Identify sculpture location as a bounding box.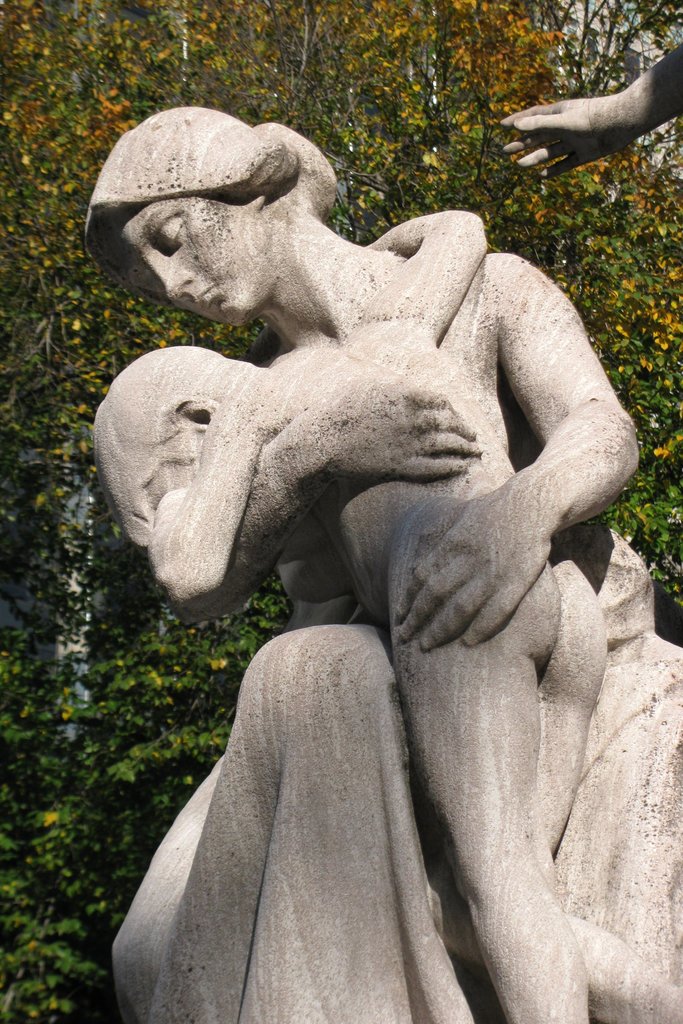
bbox=(76, 99, 682, 1023).
